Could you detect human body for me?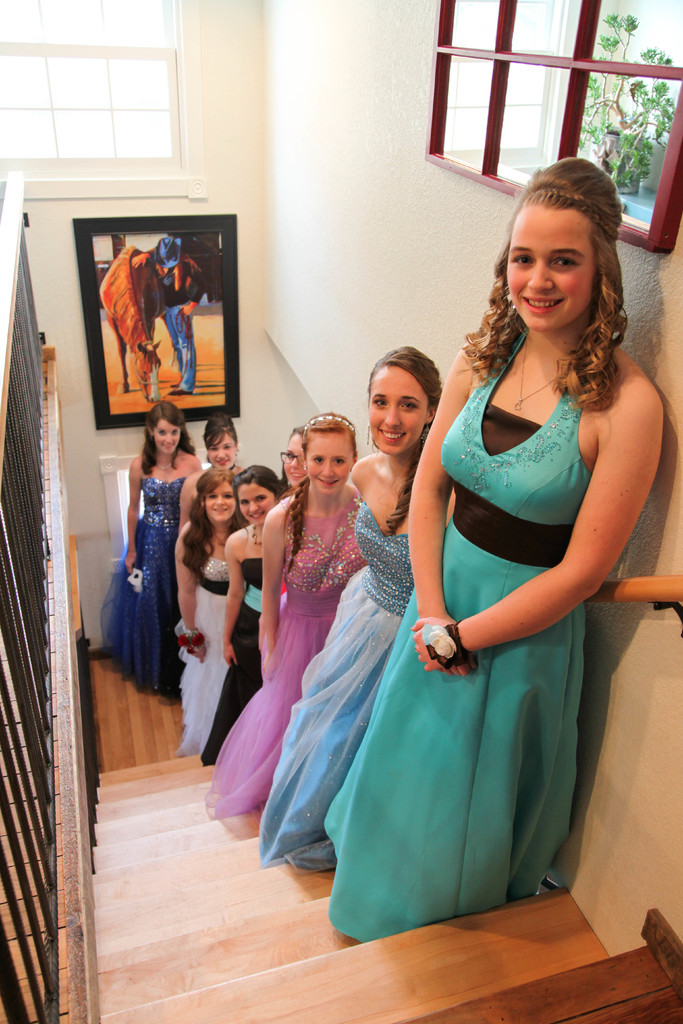
Detection result: box=[176, 468, 245, 753].
